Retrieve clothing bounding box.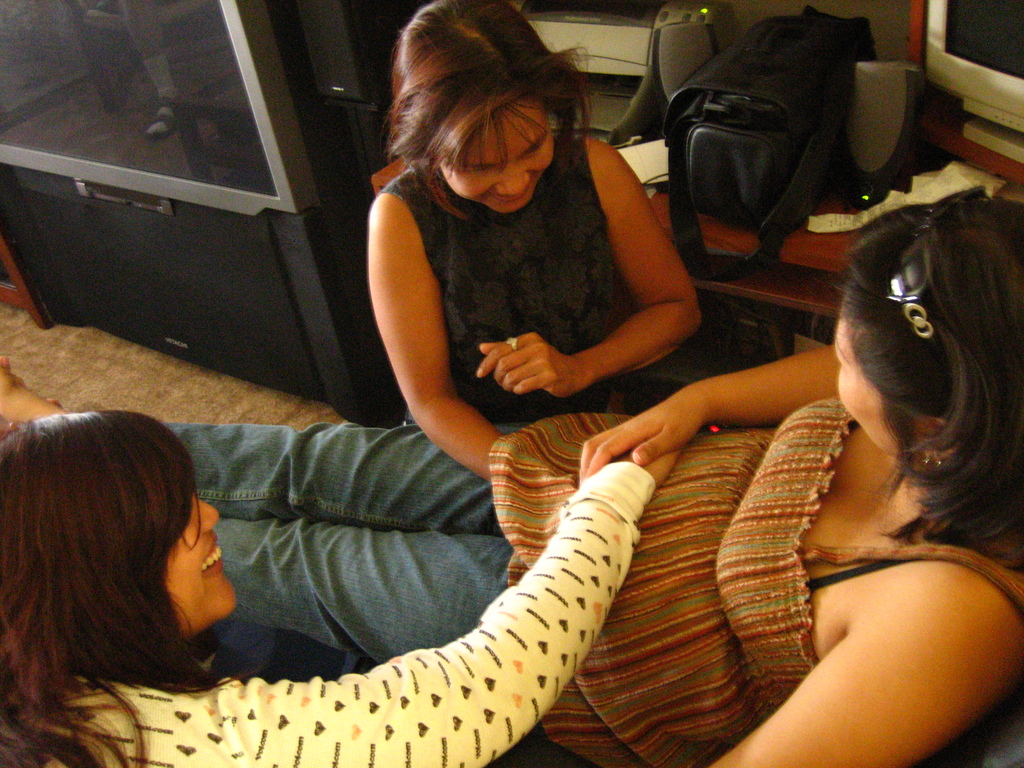
Bounding box: rect(374, 135, 633, 433).
